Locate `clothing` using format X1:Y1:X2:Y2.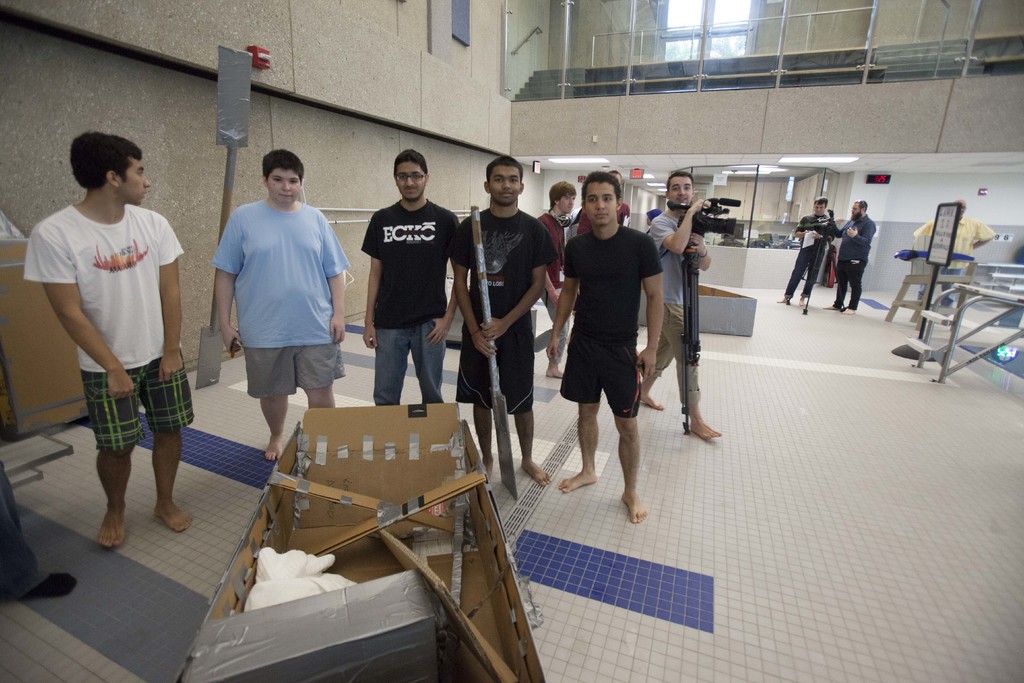
643:198:706:422.
